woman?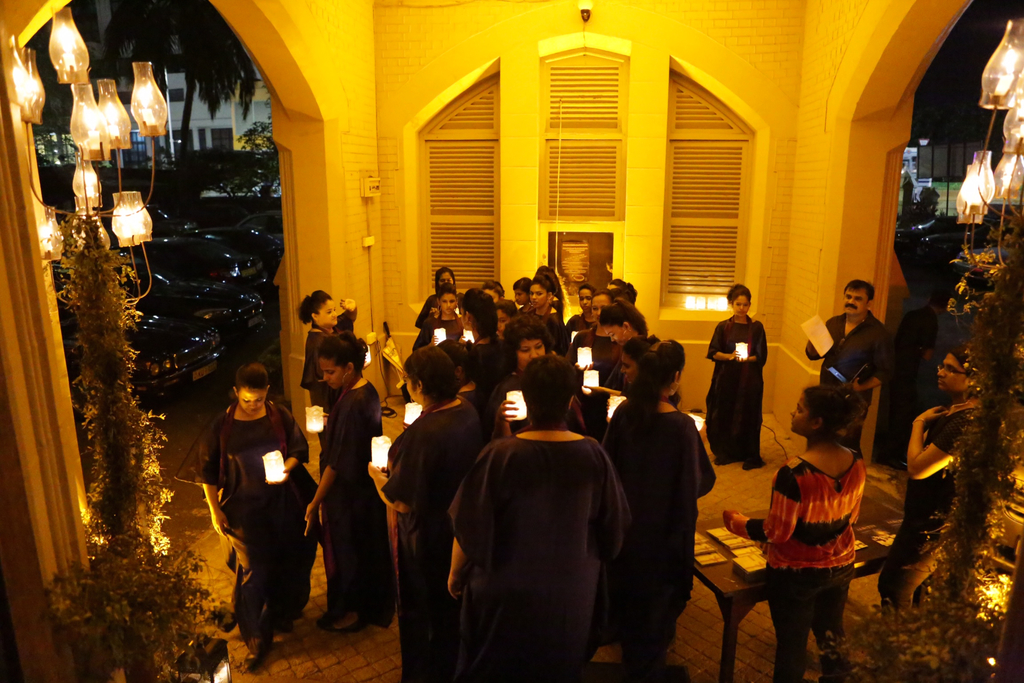
box=[704, 284, 767, 470]
